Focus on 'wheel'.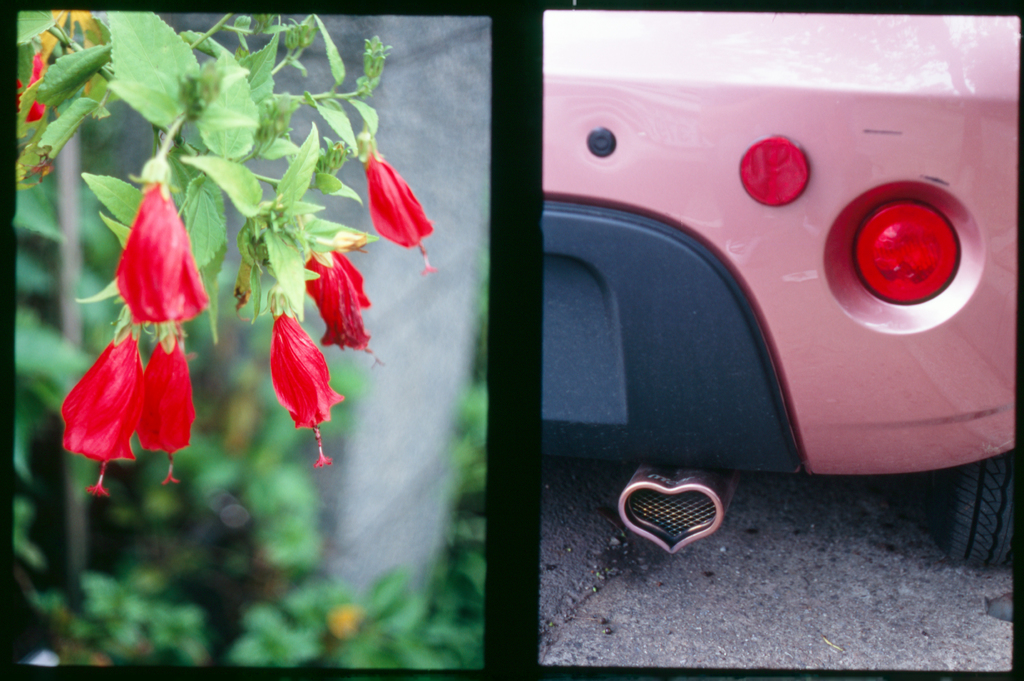
Focused at x1=934, y1=463, x2=1012, y2=567.
